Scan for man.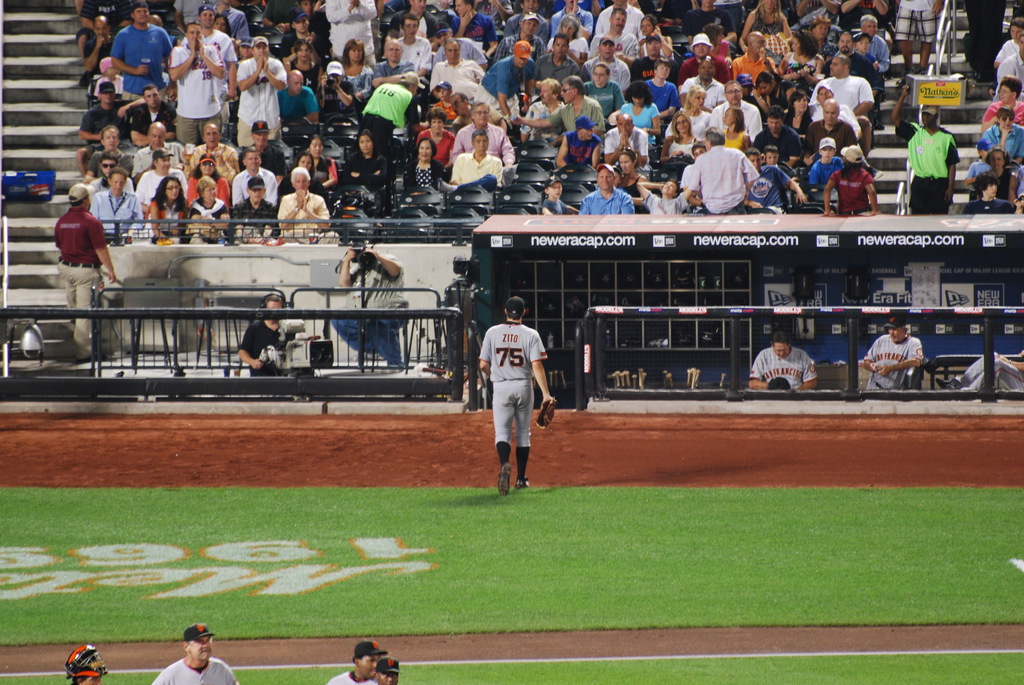
Scan result: pyautogui.locateOnScreen(386, 0, 442, 51).
